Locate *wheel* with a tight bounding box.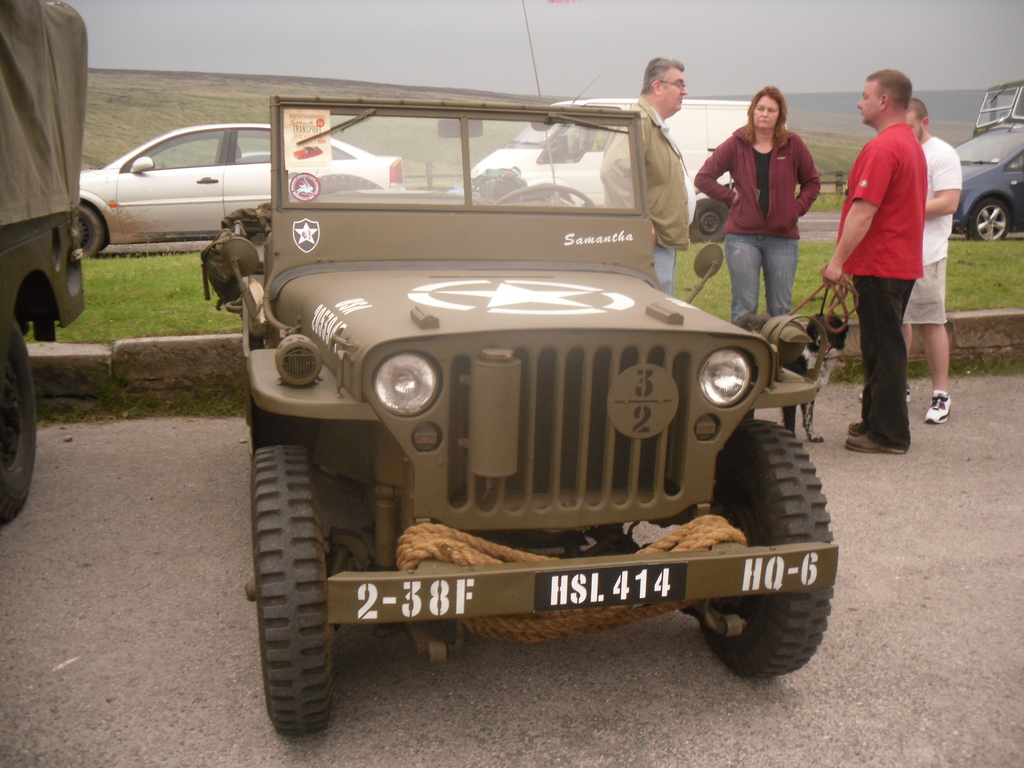
locate(485, 182, 602, 209).
